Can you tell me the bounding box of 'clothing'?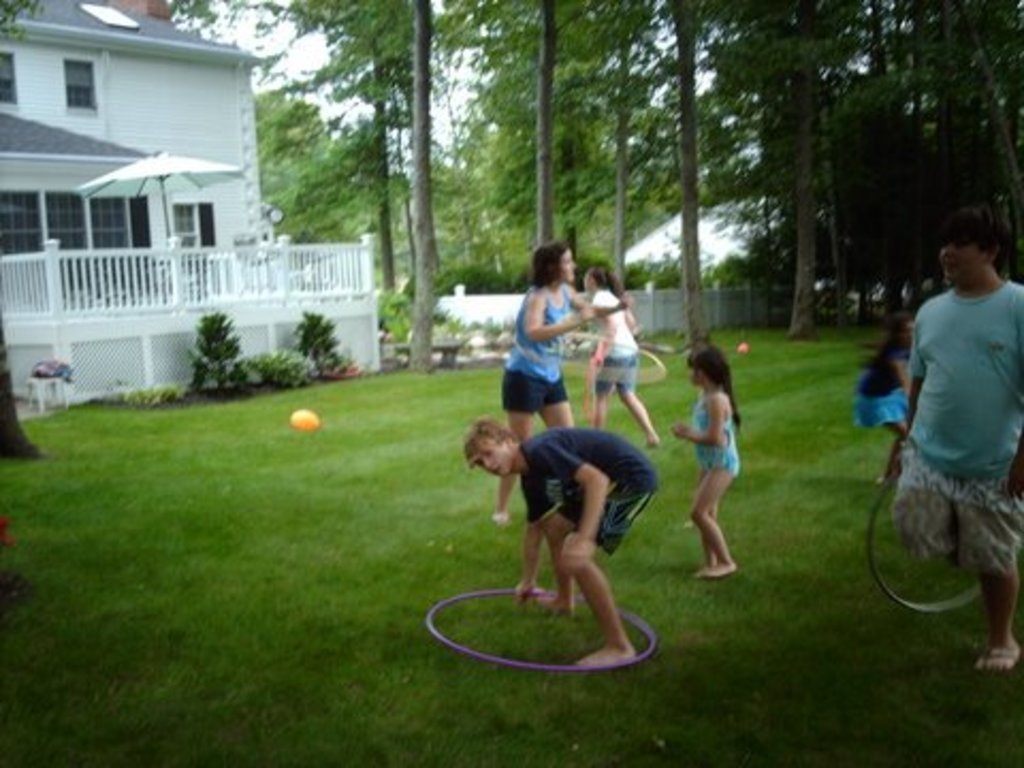
rect(593, 288, 640, 399).
